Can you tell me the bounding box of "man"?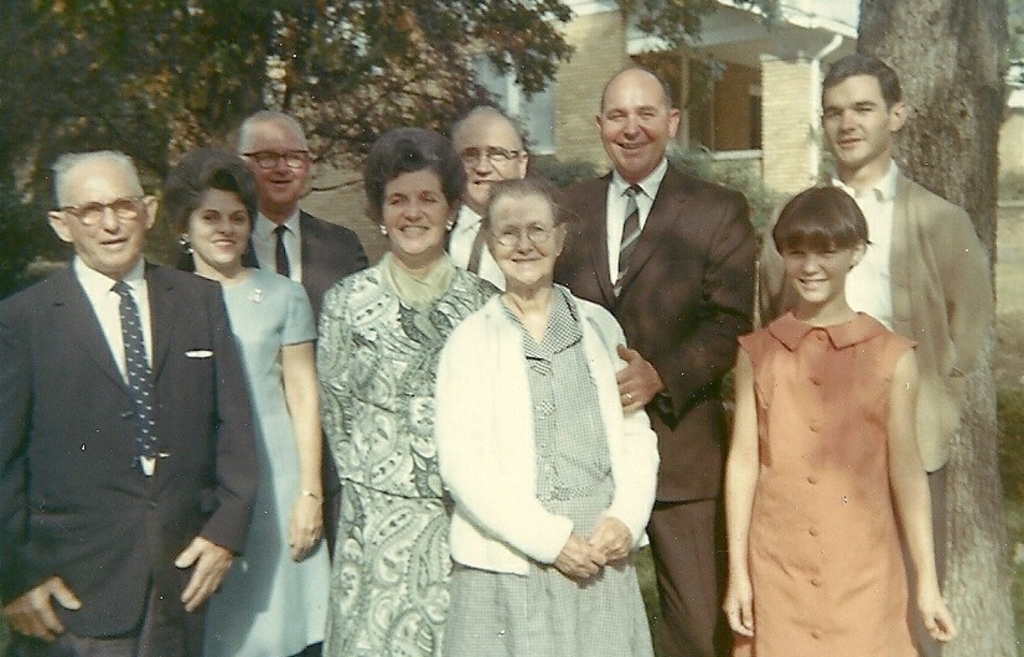
bbox=(756, 55, 994, 656).
